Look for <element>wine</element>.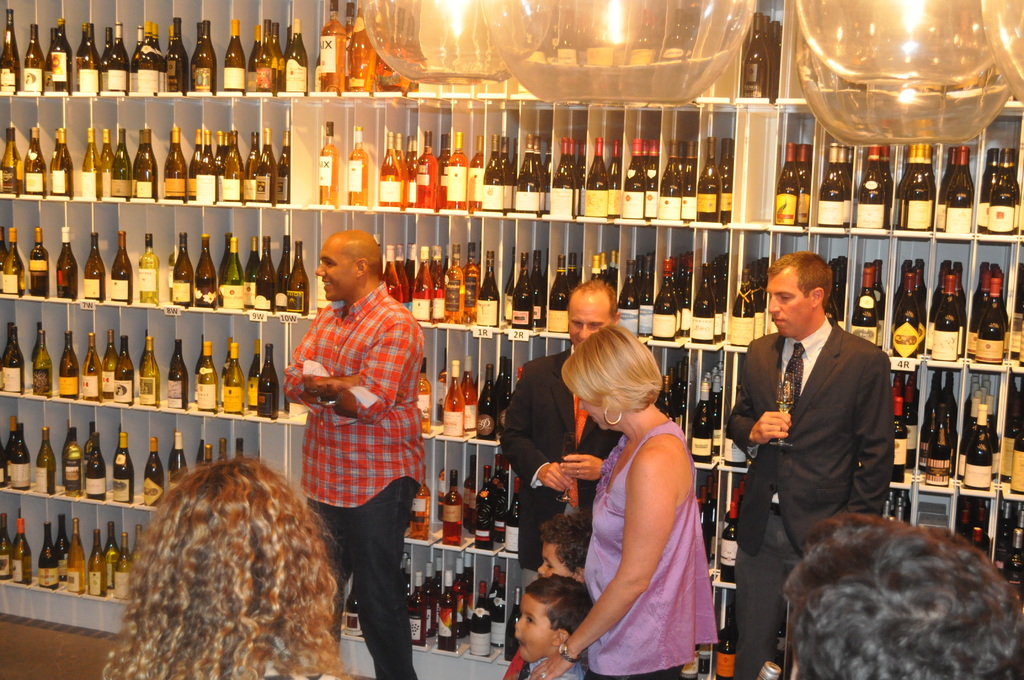
Found: x1=463 y1=455 x2=472 y2=528.
